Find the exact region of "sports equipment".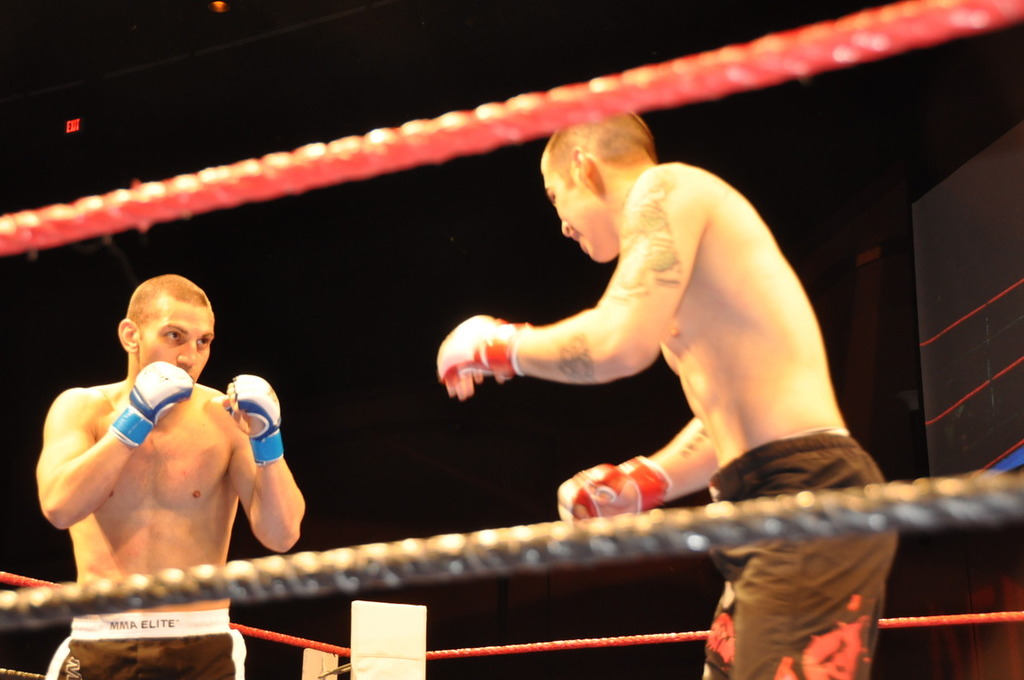
Exact region: bbox=[111, 362, 194, 451].
